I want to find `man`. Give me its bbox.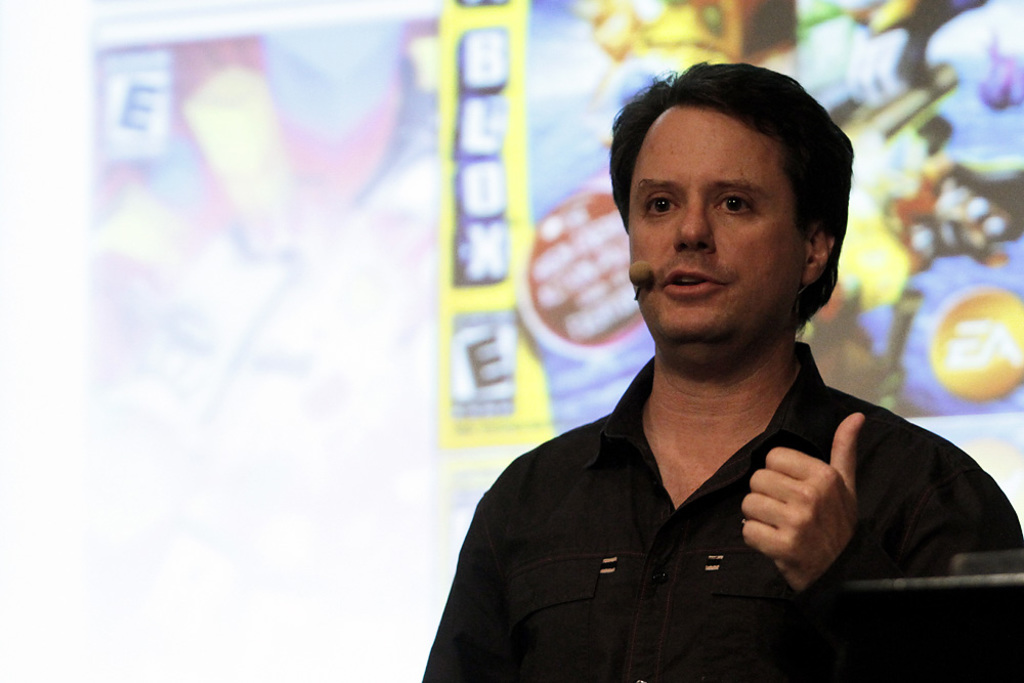
pyautogui.locateOnScreen(422, 57, 1023, 681).
